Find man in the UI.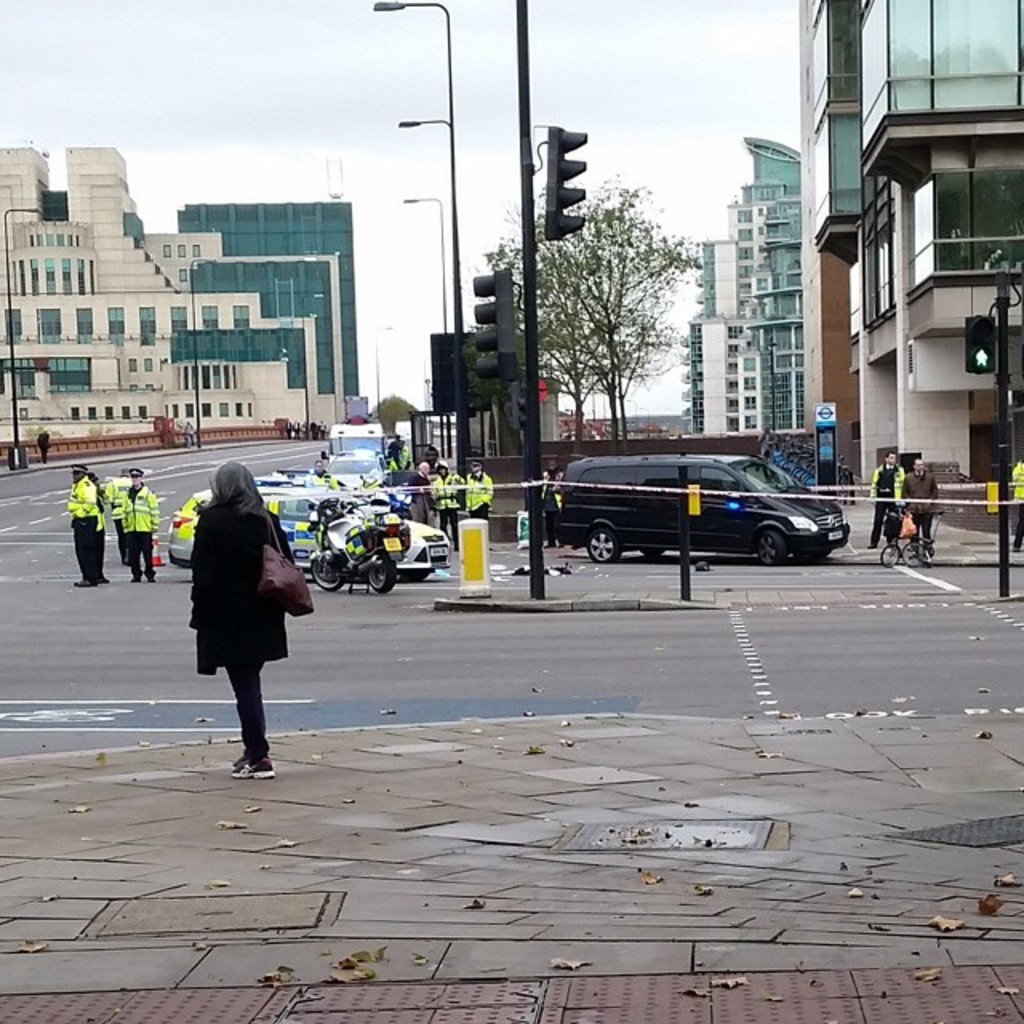
UI element at {"left": 1008, "top": 453, "right": 1022, "bottom": 547}.
